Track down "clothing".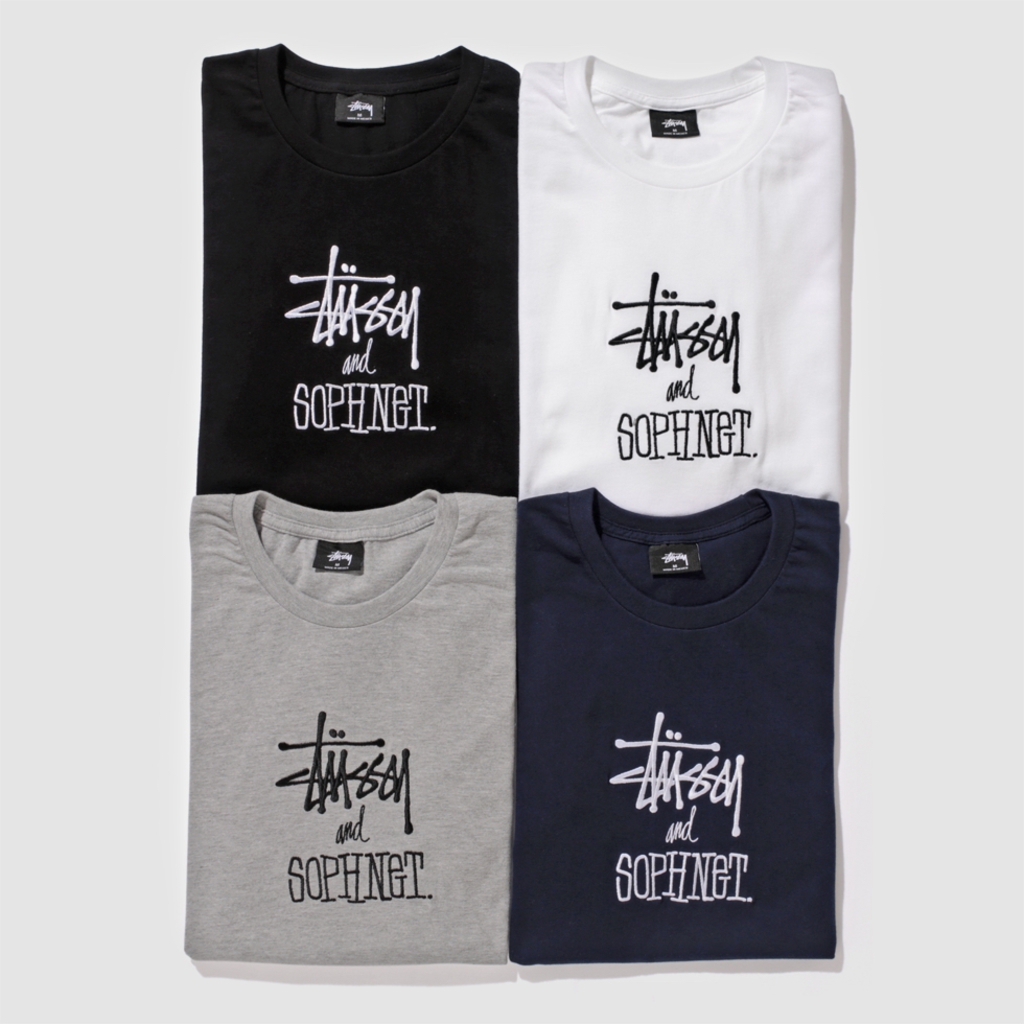
Tracked to (506,479,836,965).
